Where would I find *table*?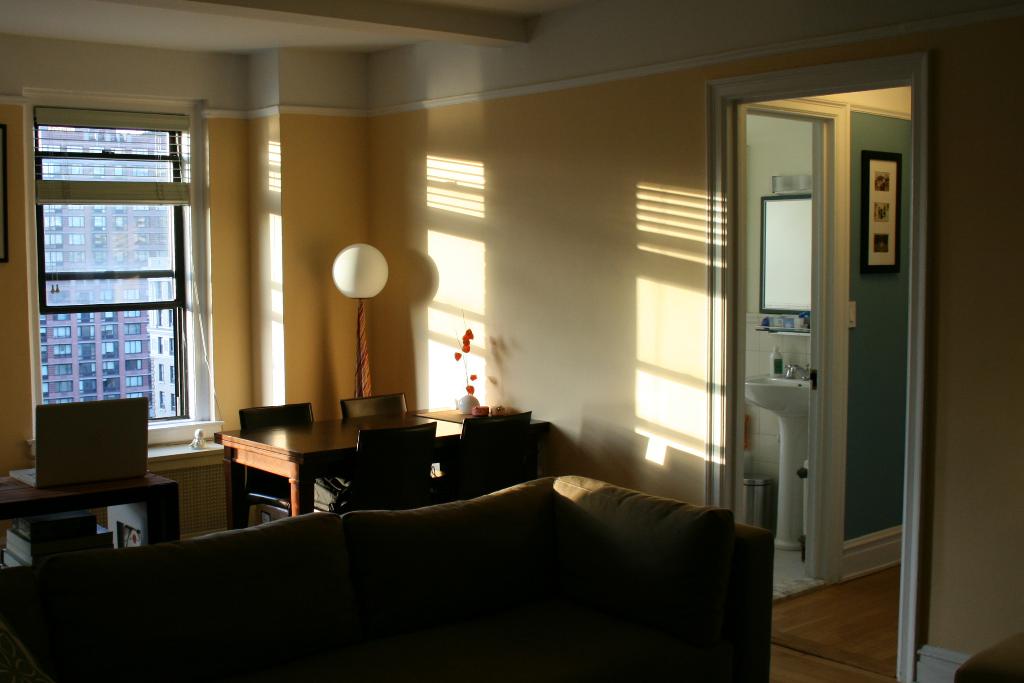
At select_region(202, 414, 488, 526).
